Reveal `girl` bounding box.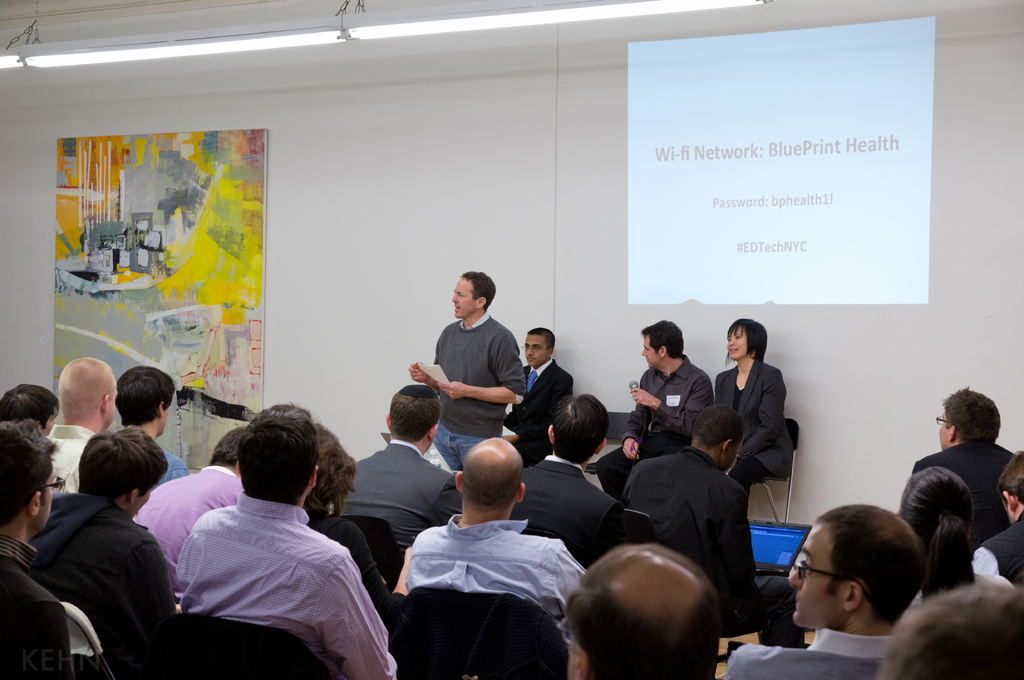
Revealed: <box>303,425,411,647</box>.
